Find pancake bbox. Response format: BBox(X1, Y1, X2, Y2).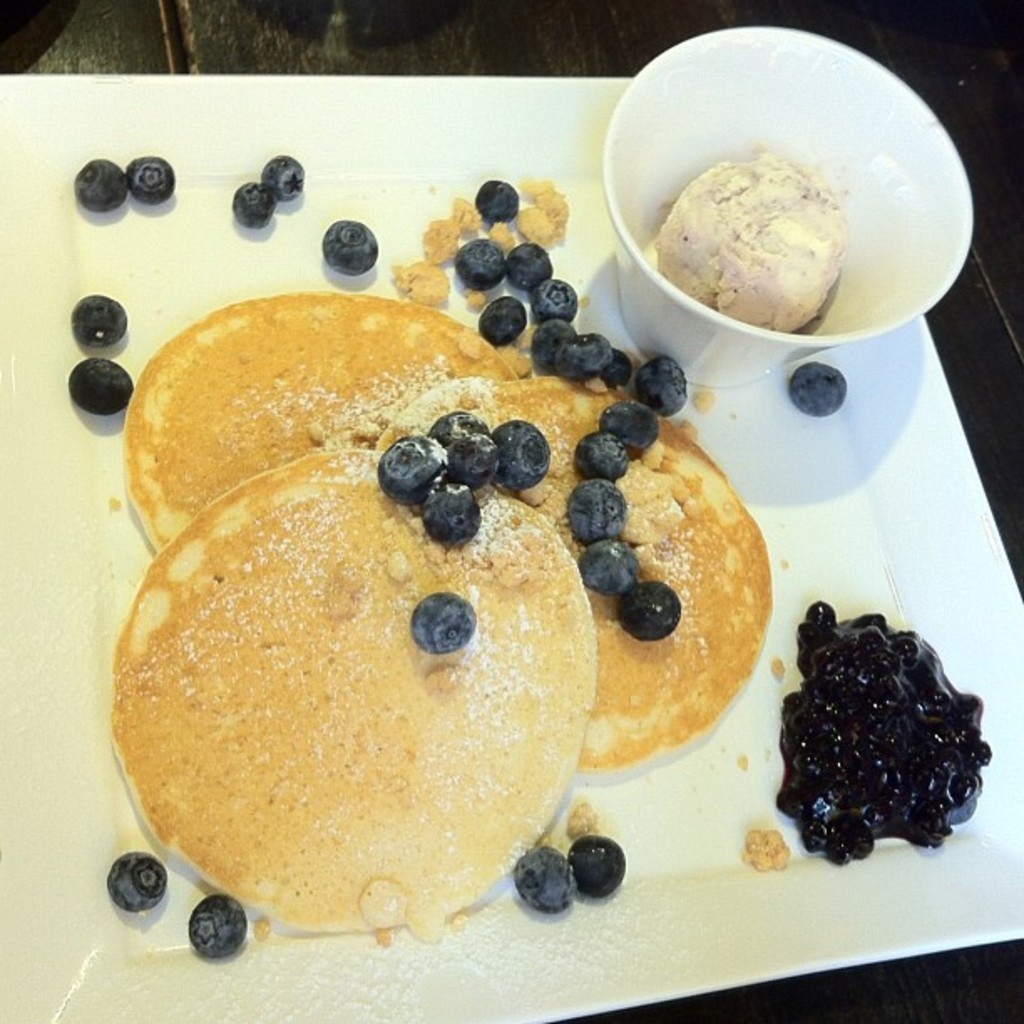
BBox(115, 450, 596, 925).
